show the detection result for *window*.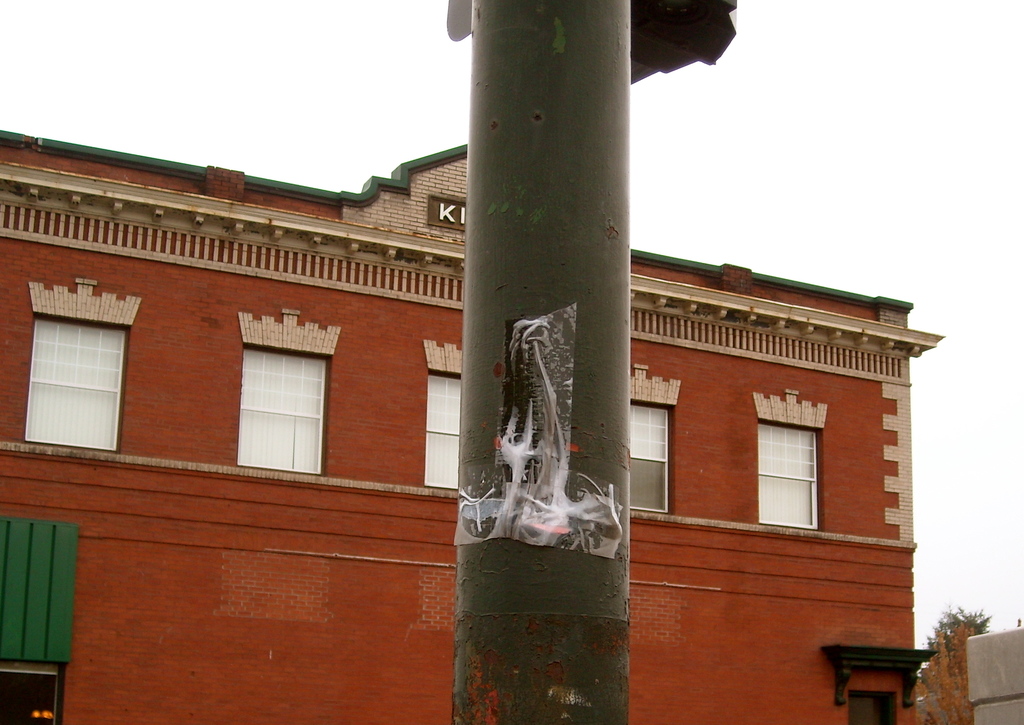
<box>758,420,826,525</box>.
